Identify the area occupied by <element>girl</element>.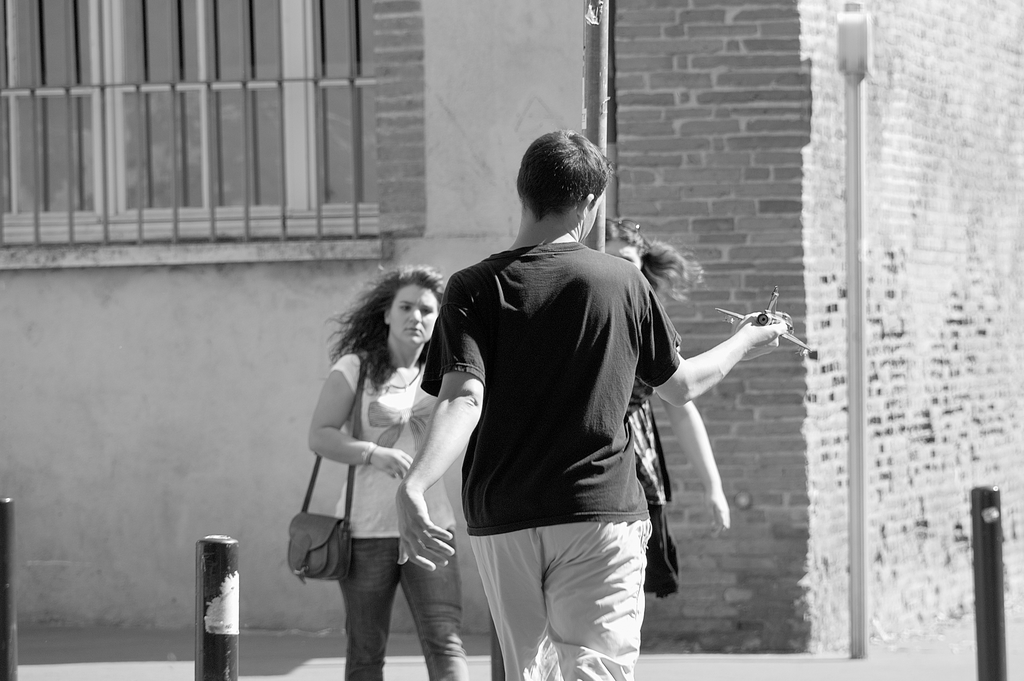
Area: crop(309, 253, 479, 680).
